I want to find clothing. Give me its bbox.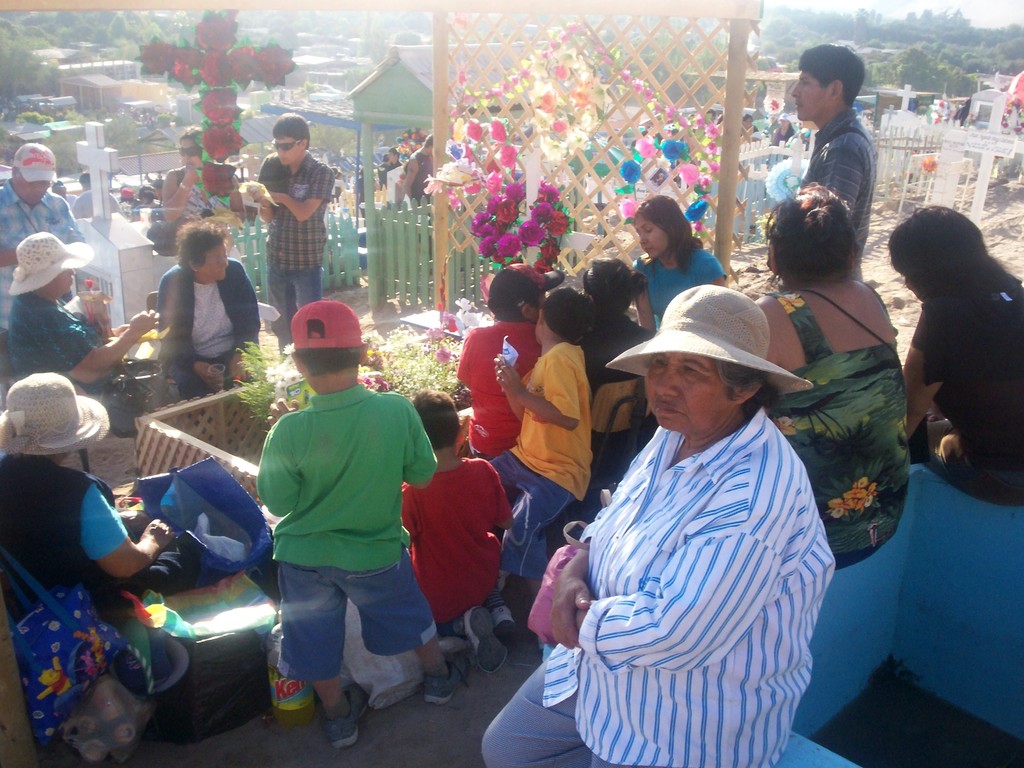
[542, 330, 836, 767].
